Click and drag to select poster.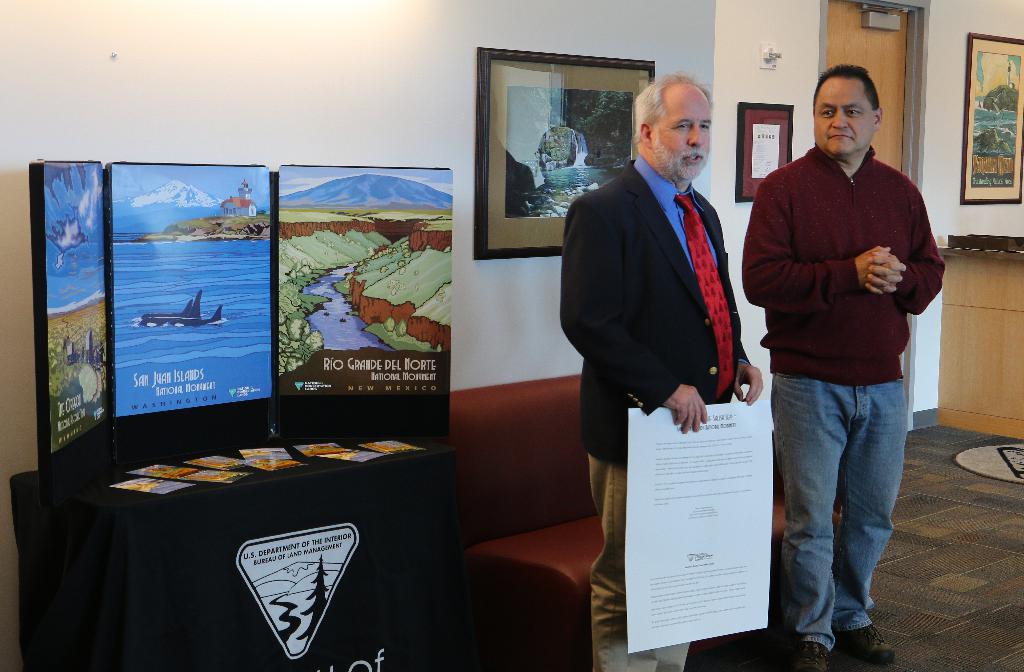
Selection: rect(29, 157, 110, 467).
